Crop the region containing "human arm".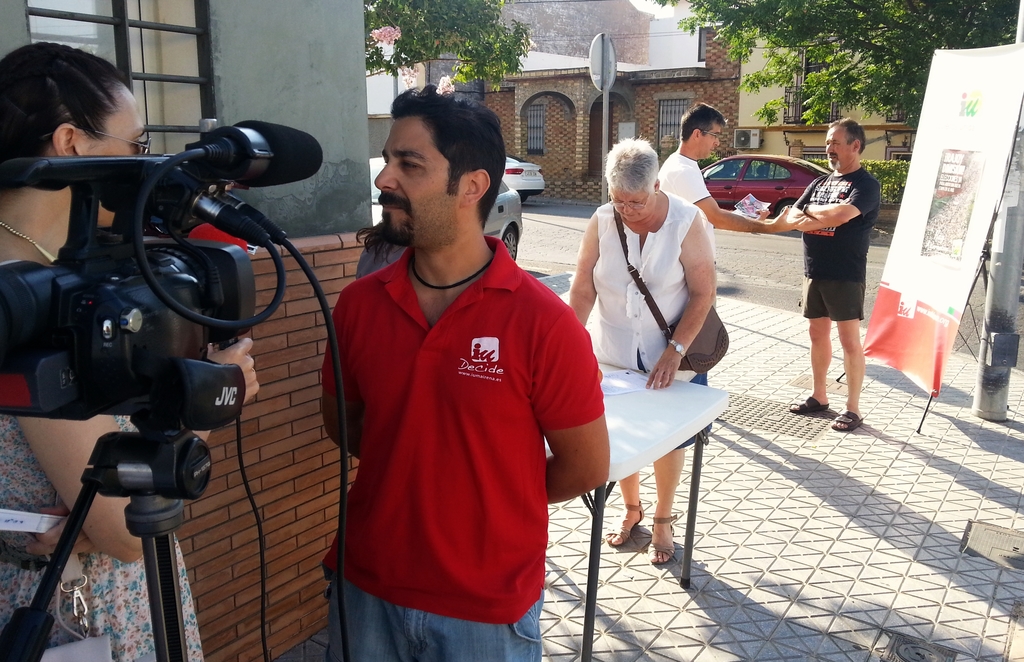
Crop region: left=673, top=157, right=801, bottom=224.
